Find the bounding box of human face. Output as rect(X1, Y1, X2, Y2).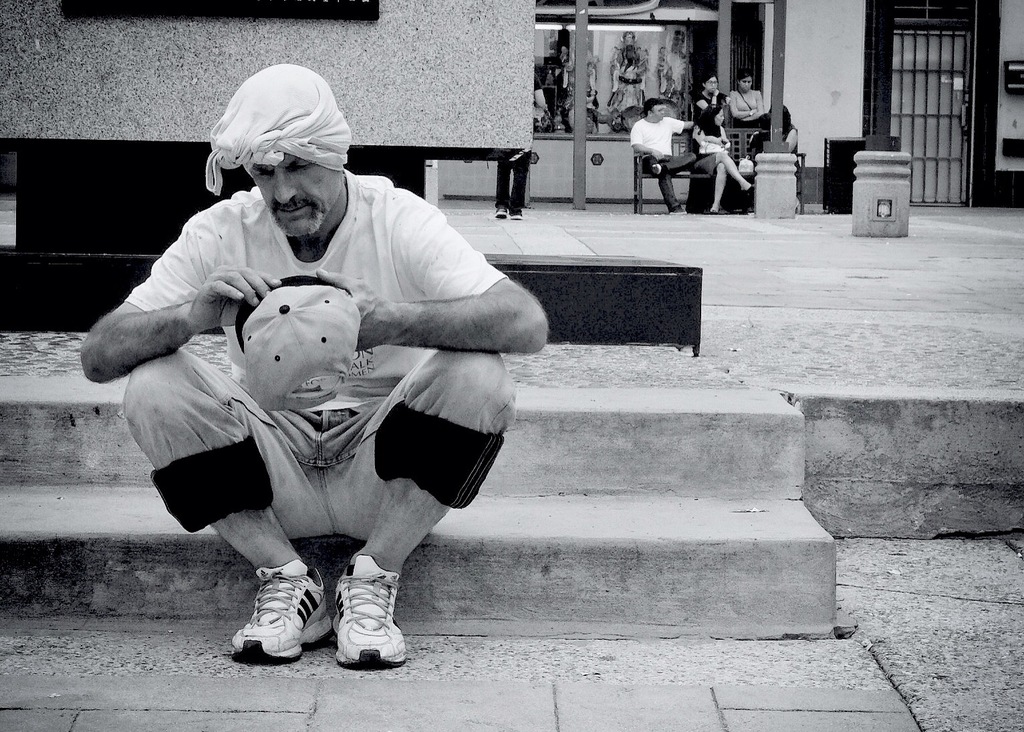
rect(739, 78, 750, 92).
